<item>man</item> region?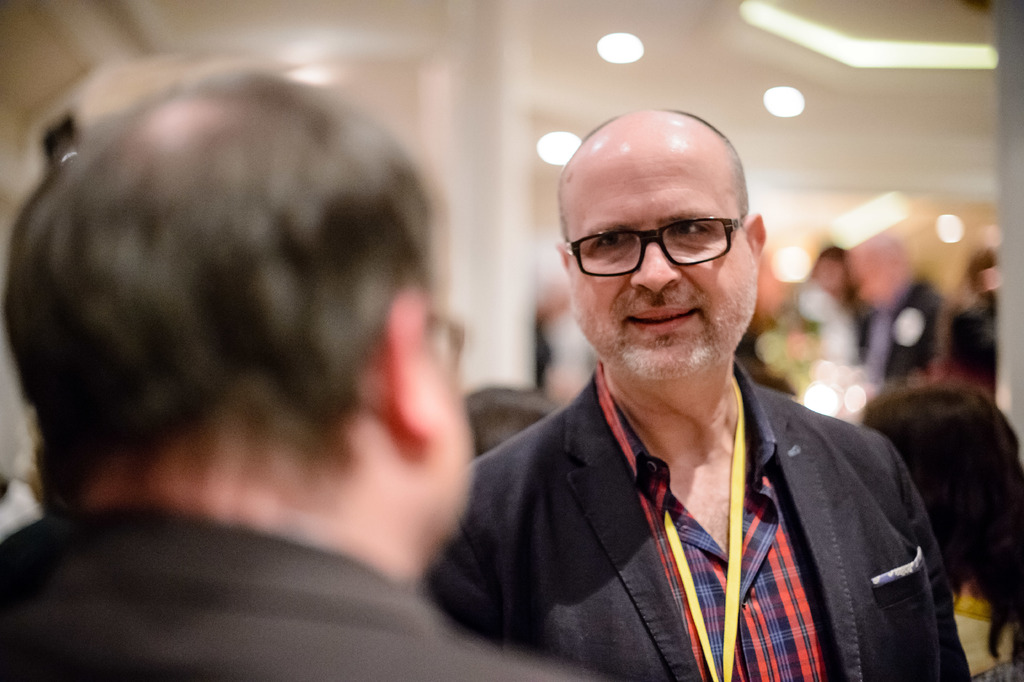
locate(419, 115, 966, 674)
